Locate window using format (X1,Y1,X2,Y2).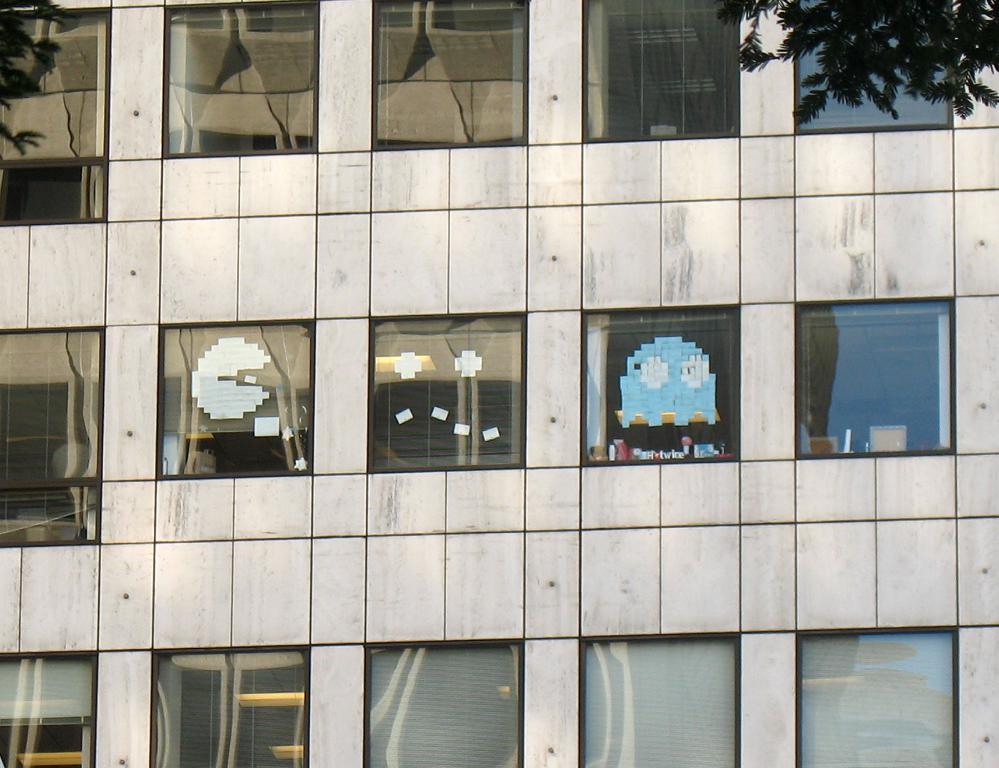
(792,0,946,131).
